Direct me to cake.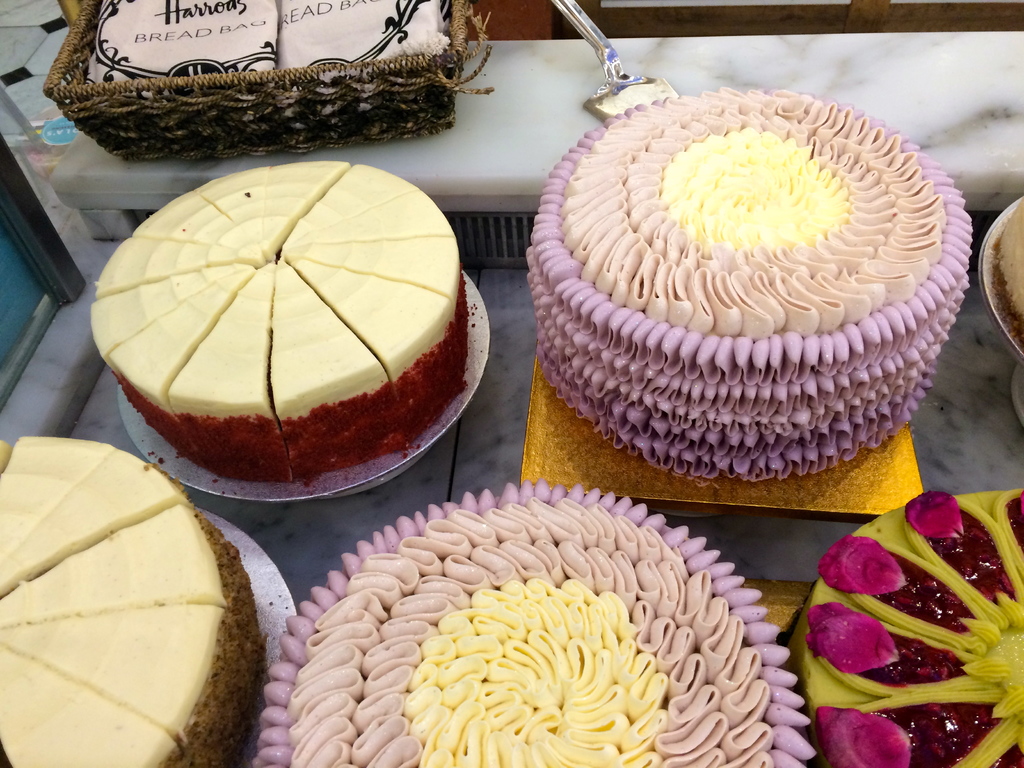
Direction: 252:483:805:767.
